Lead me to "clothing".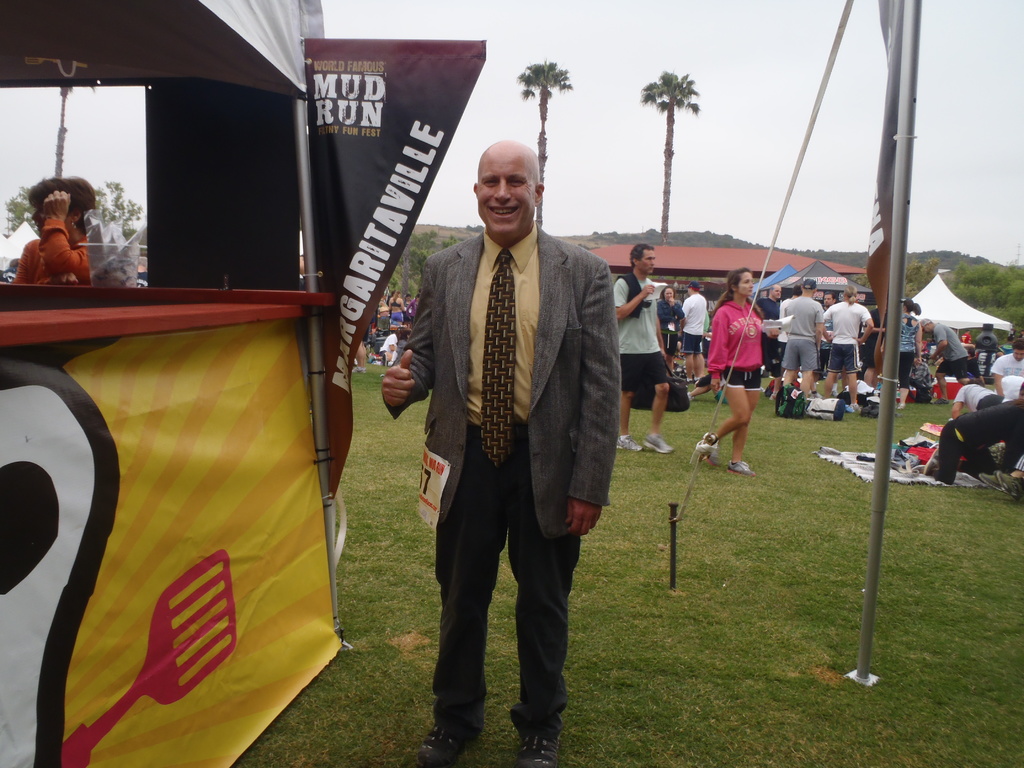
Lead to l=611, t=273, r=670, b=392.
